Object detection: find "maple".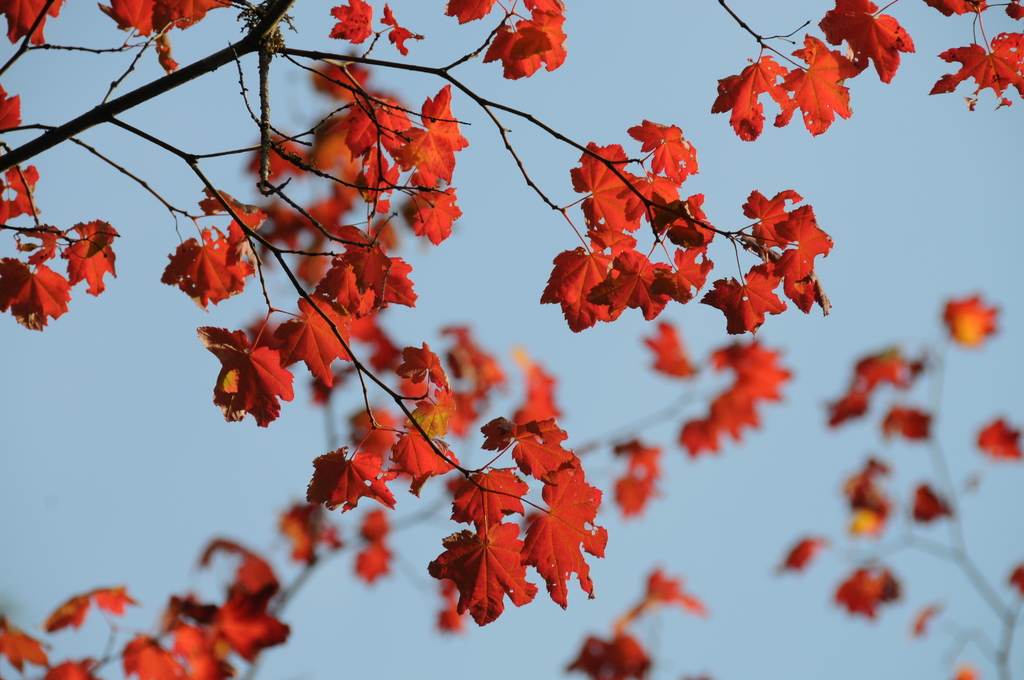
select_region(0, 0, 1018, 679).
